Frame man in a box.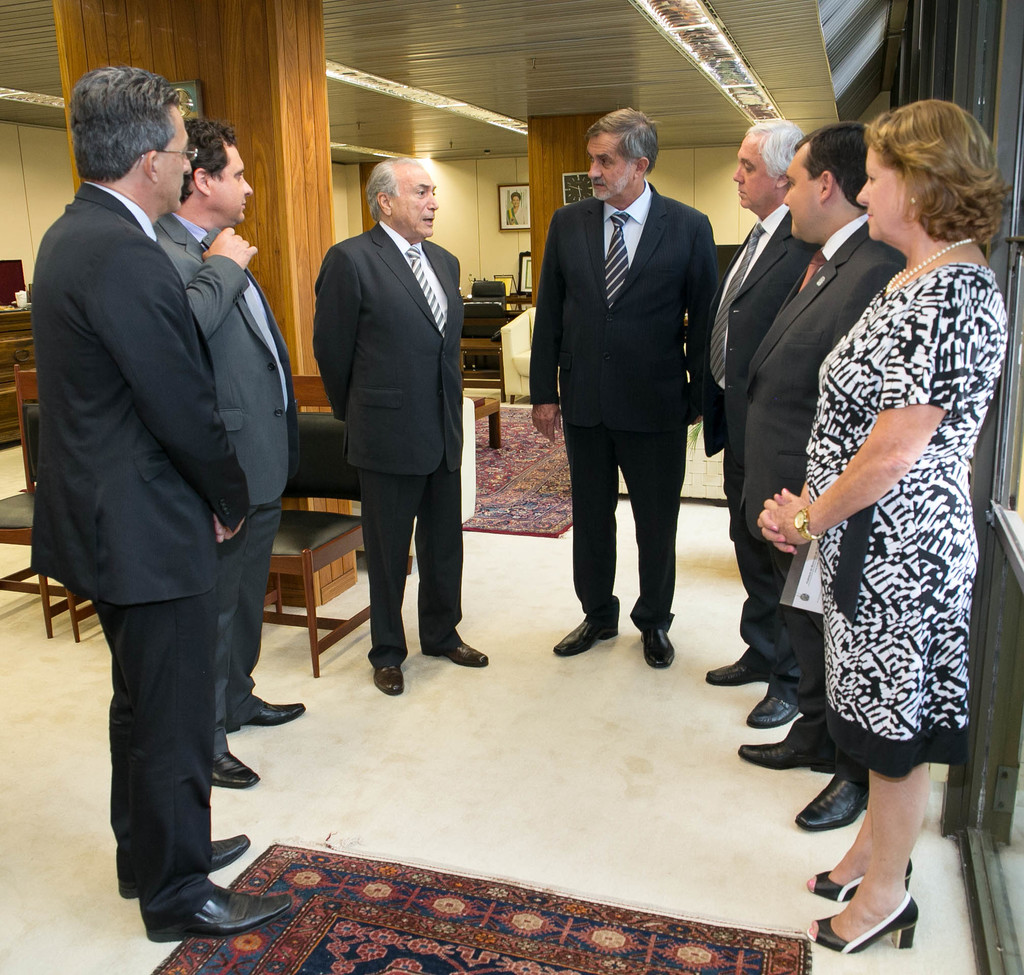
[x1=733, y1=117, x2=908, y2=841].
